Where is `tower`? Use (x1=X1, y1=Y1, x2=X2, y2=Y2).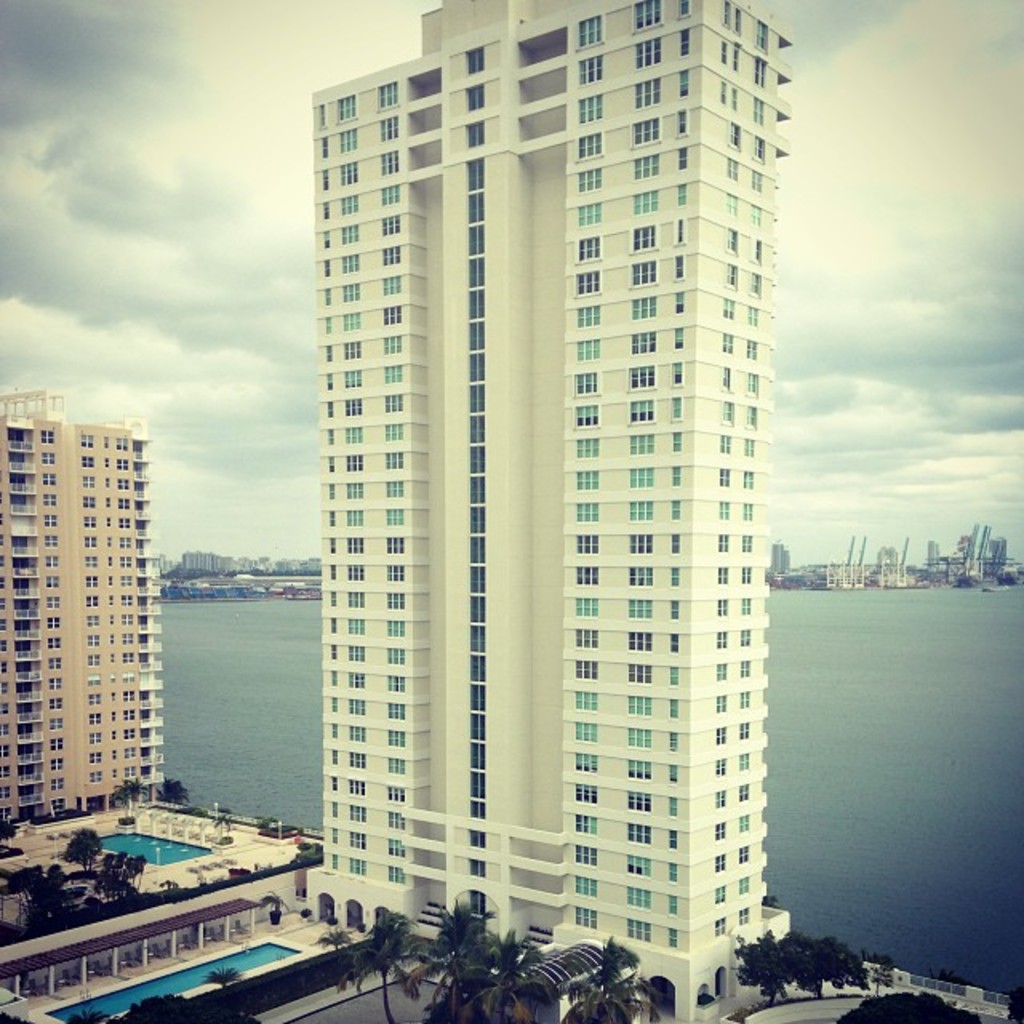
(x1=315, y1=0, x2=795, y2=1022).
